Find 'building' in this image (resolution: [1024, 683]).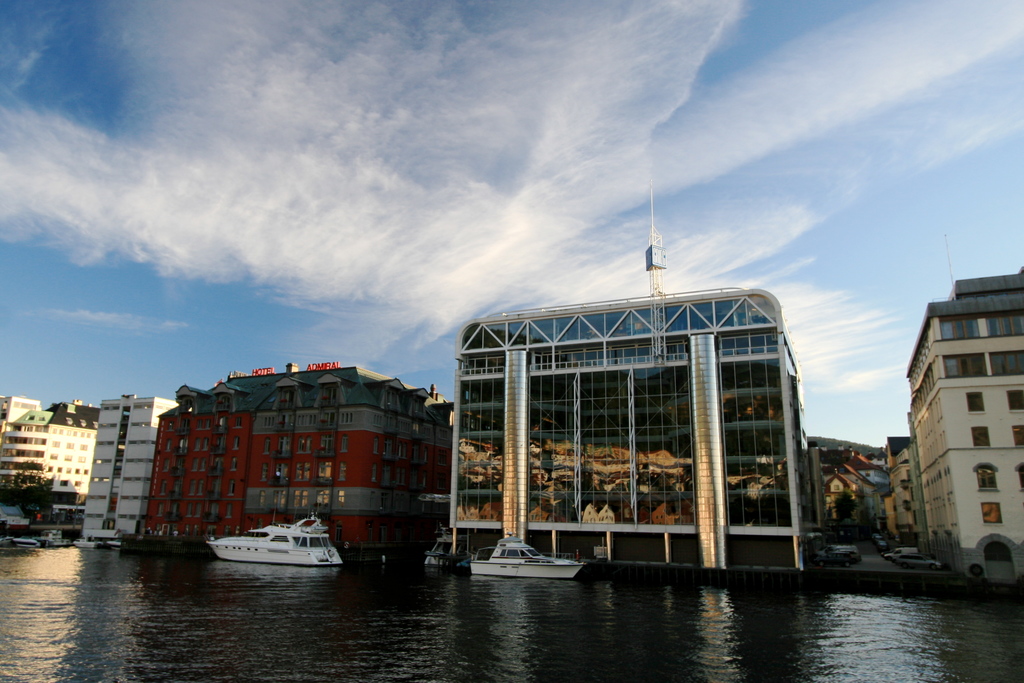
l=817, t=448, r=879, b=539.
